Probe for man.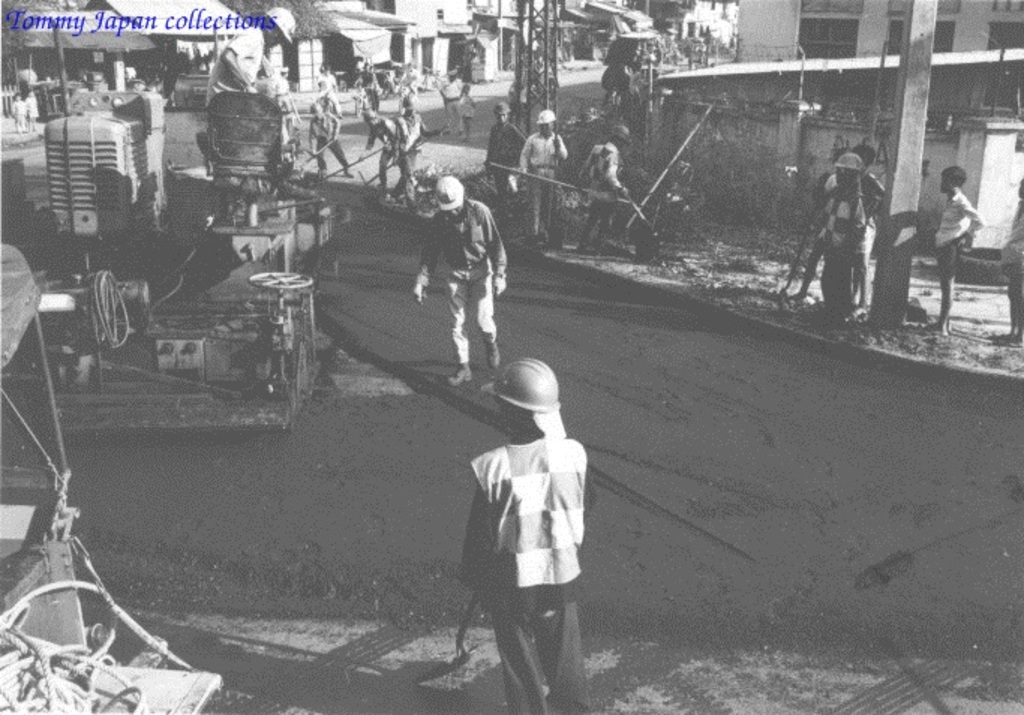
Probe result: <box>201,7,297,117</box>.
